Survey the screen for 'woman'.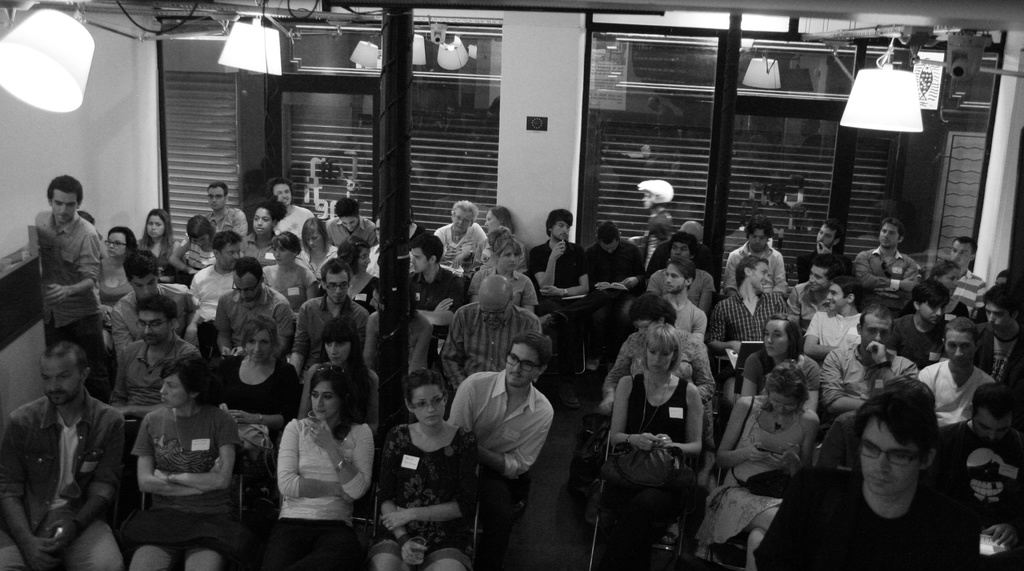
Survey found: 924,260,975,320.
